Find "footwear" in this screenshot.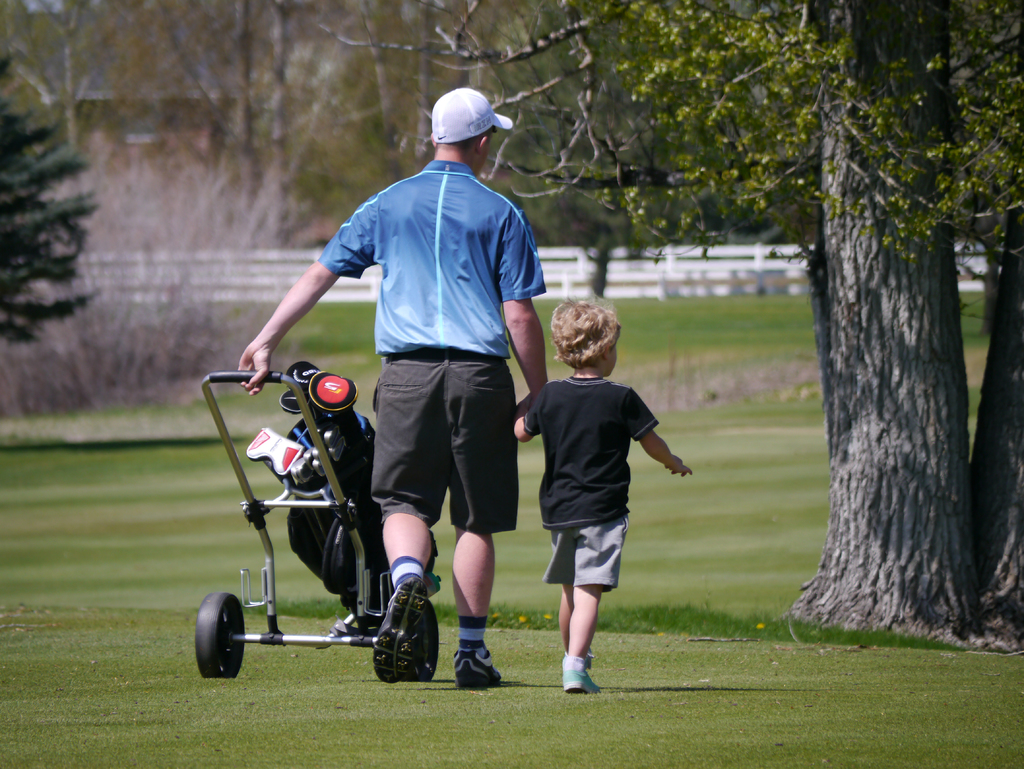
The bounding box for "footwear" is bbox(566, 649, 600, 692).
